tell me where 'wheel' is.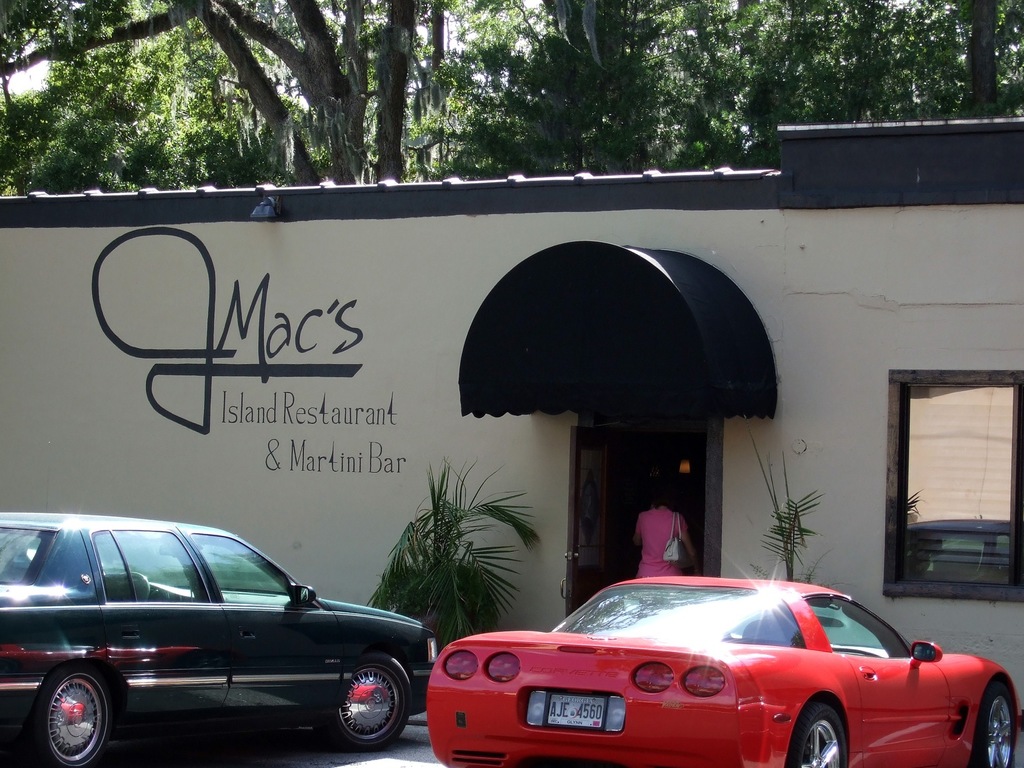
'wheel' is at 321,658,409,753.
